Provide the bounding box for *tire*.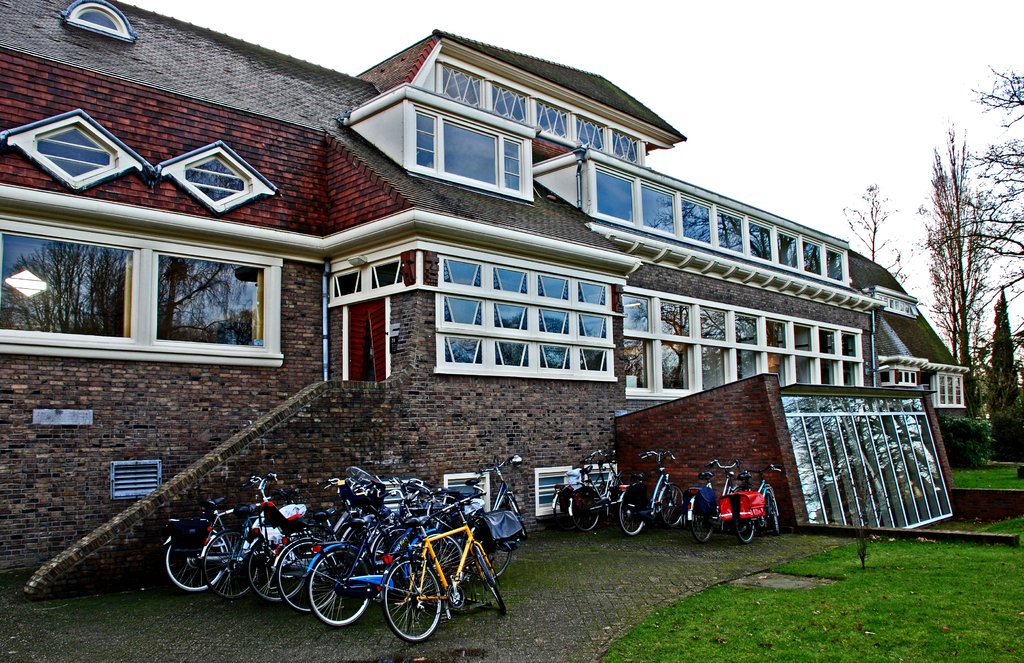
select_region(384, 553, 450, 637).
